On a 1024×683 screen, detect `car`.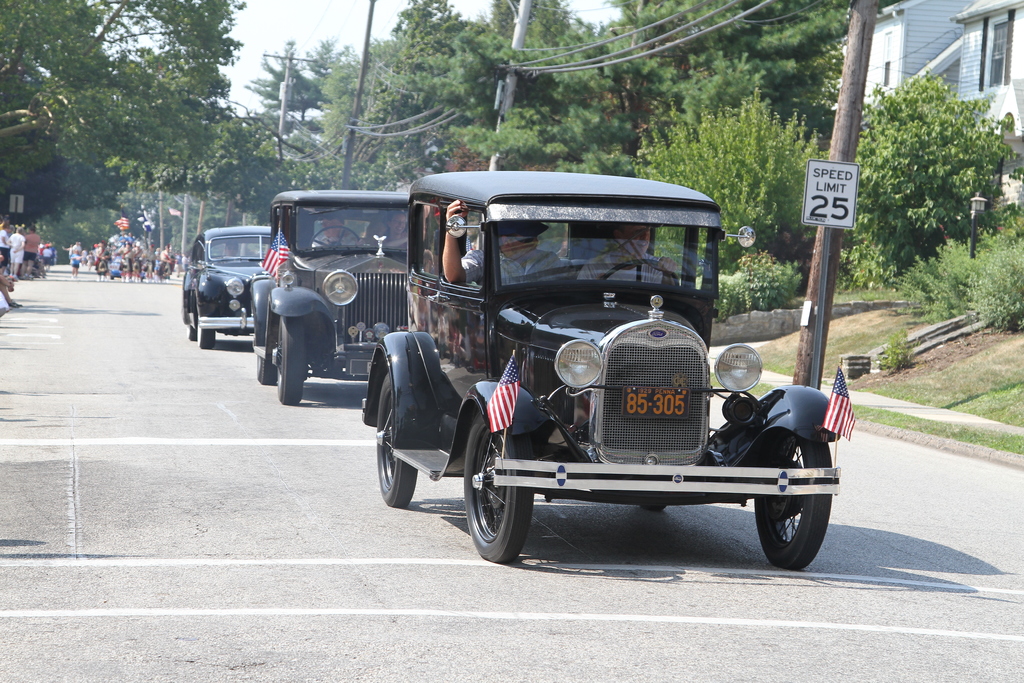
[left=110, top=256, right=146, bottom=278].
